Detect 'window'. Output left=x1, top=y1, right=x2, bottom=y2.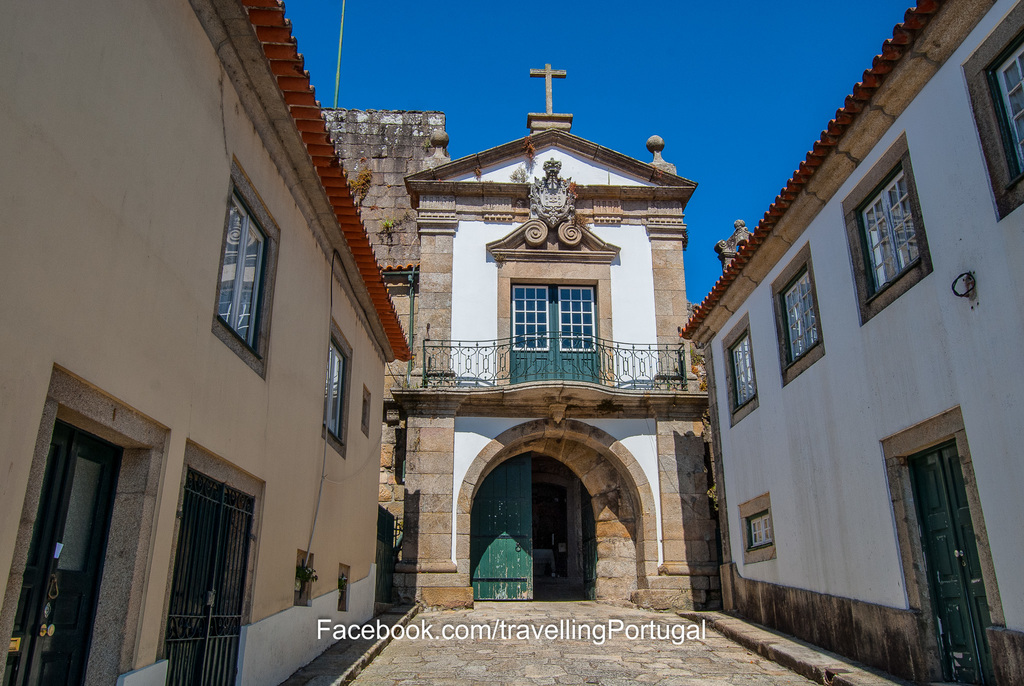
left=204, top=191, right=276, bottom=360.
